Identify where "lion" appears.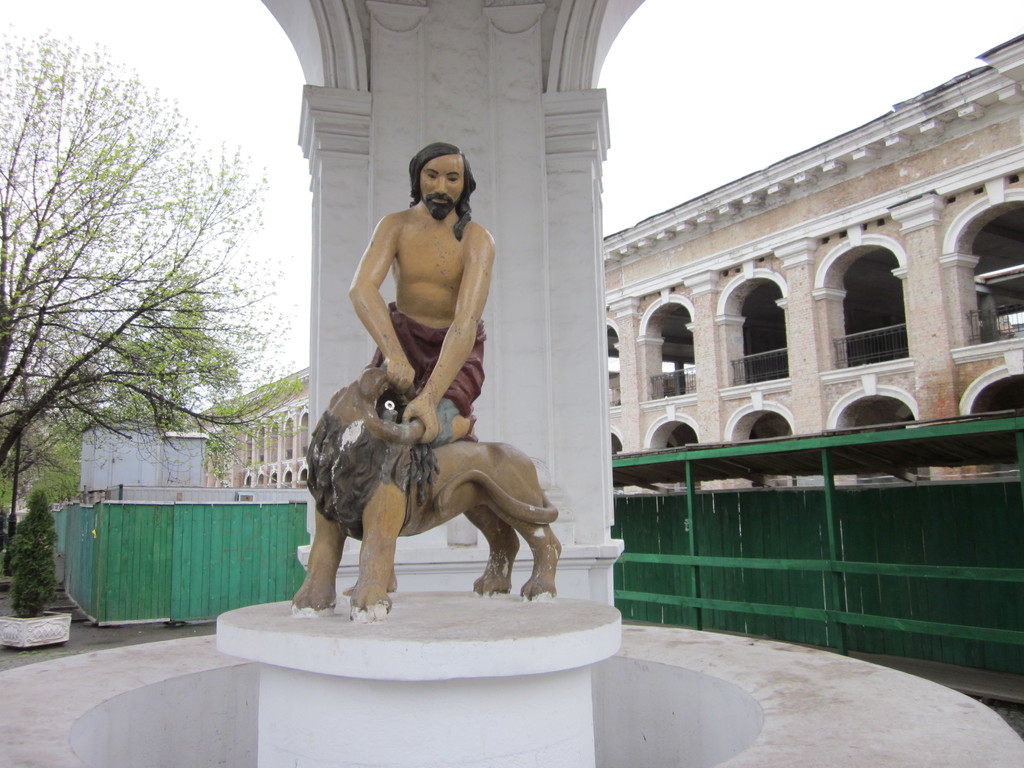
Appears at (288, 364, 557, 623).
